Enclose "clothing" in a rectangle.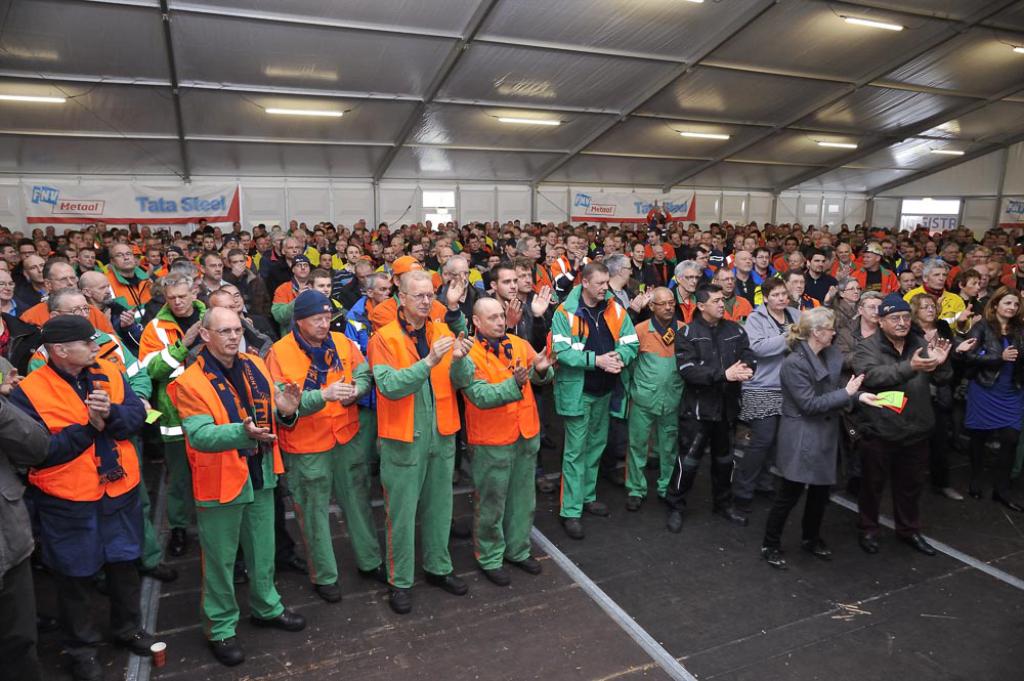
l=899, t=284, r=970, b=327.
